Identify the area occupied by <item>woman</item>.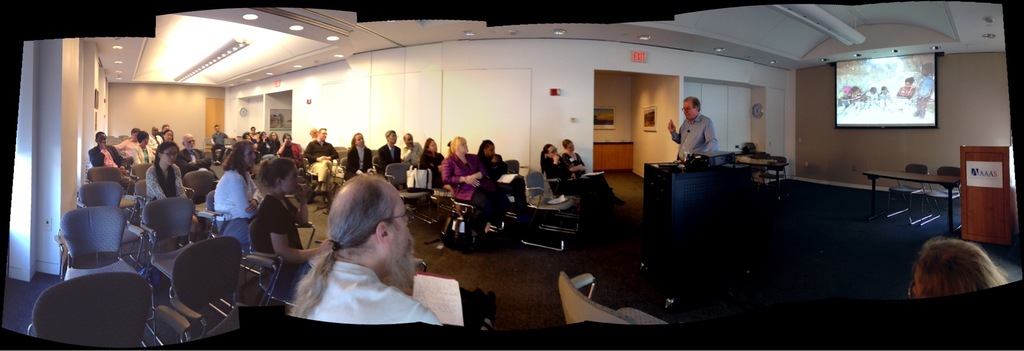
Area: bbox=[143, 142, 185, 202].
